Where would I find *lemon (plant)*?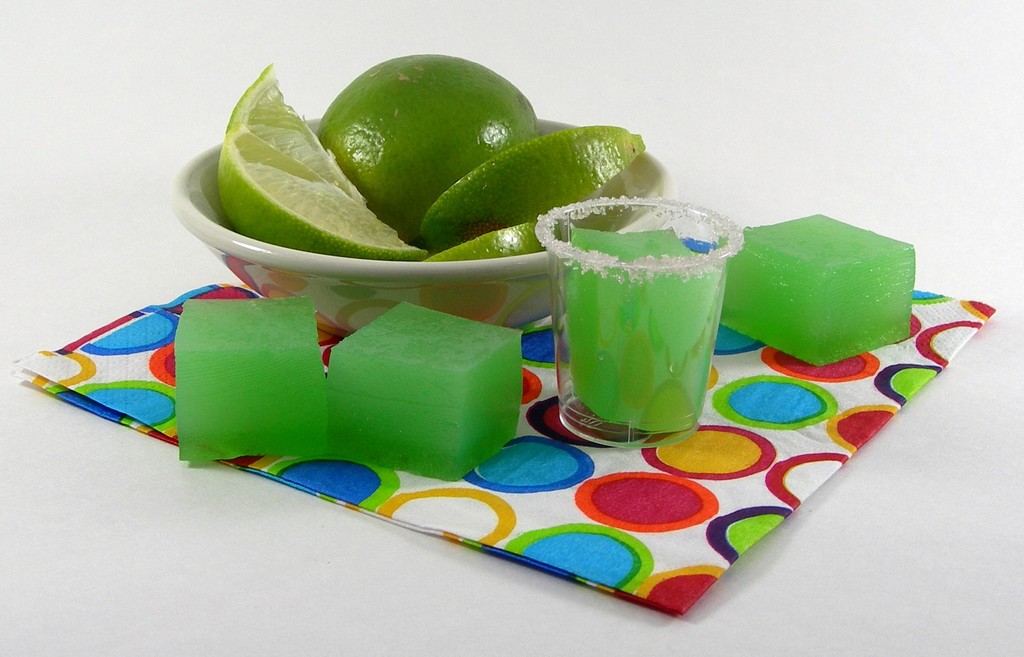
At pyautogui.locateOnScreen(323, 57, 547, 243).
